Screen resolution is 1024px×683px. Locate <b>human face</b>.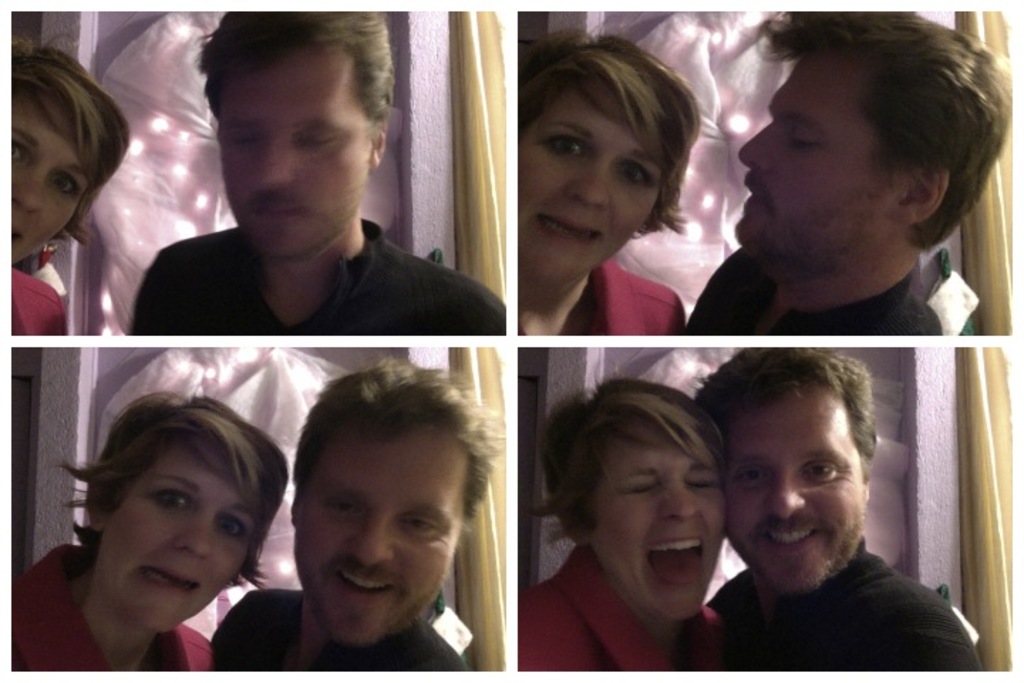
(518, 92, 668, 286).
